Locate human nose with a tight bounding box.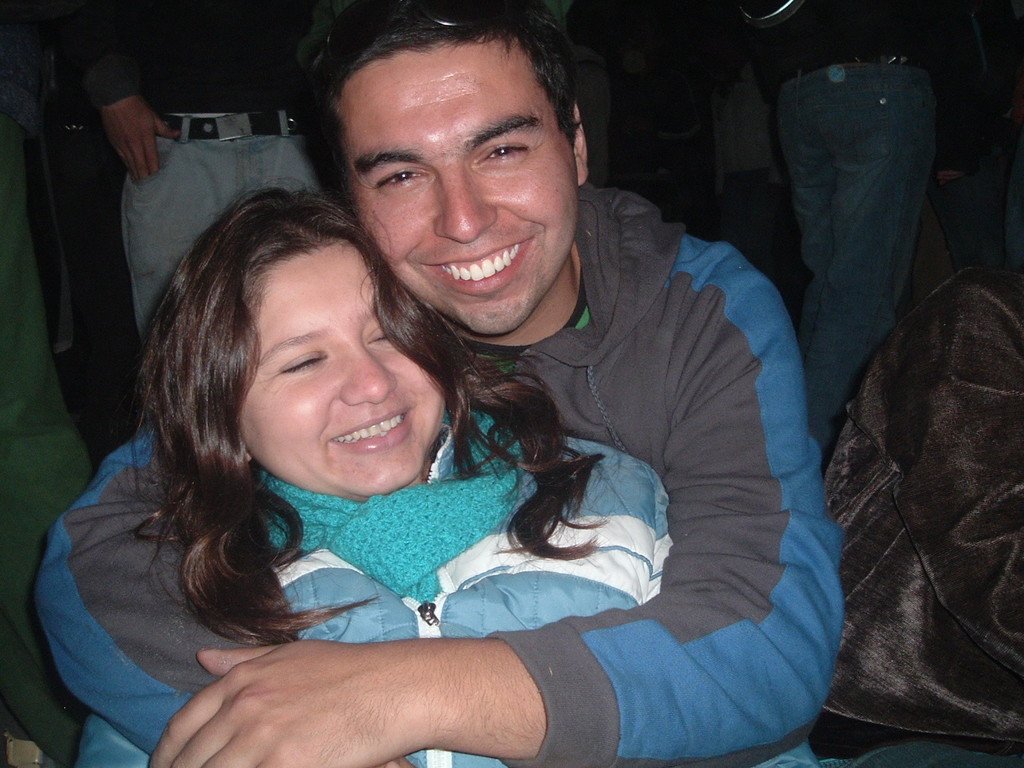
region(435, 160, 494, 244).
